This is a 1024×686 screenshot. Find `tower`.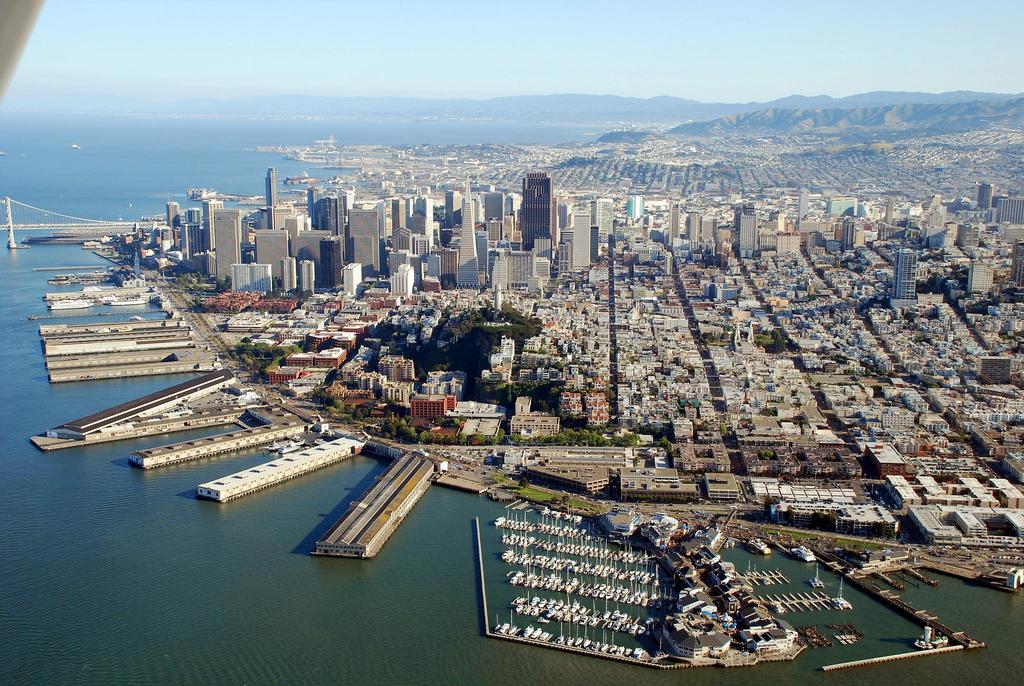
Bounding box: [454, 176, 482, 288].
